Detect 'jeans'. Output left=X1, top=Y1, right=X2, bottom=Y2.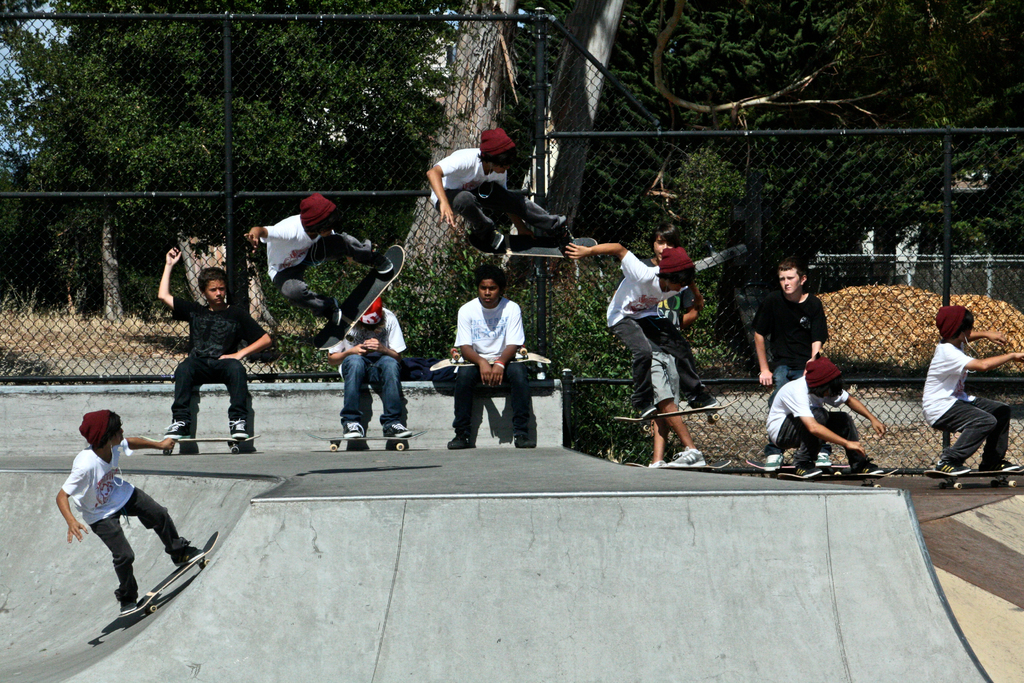
left=169, top=354, right=249, bottom=422.
